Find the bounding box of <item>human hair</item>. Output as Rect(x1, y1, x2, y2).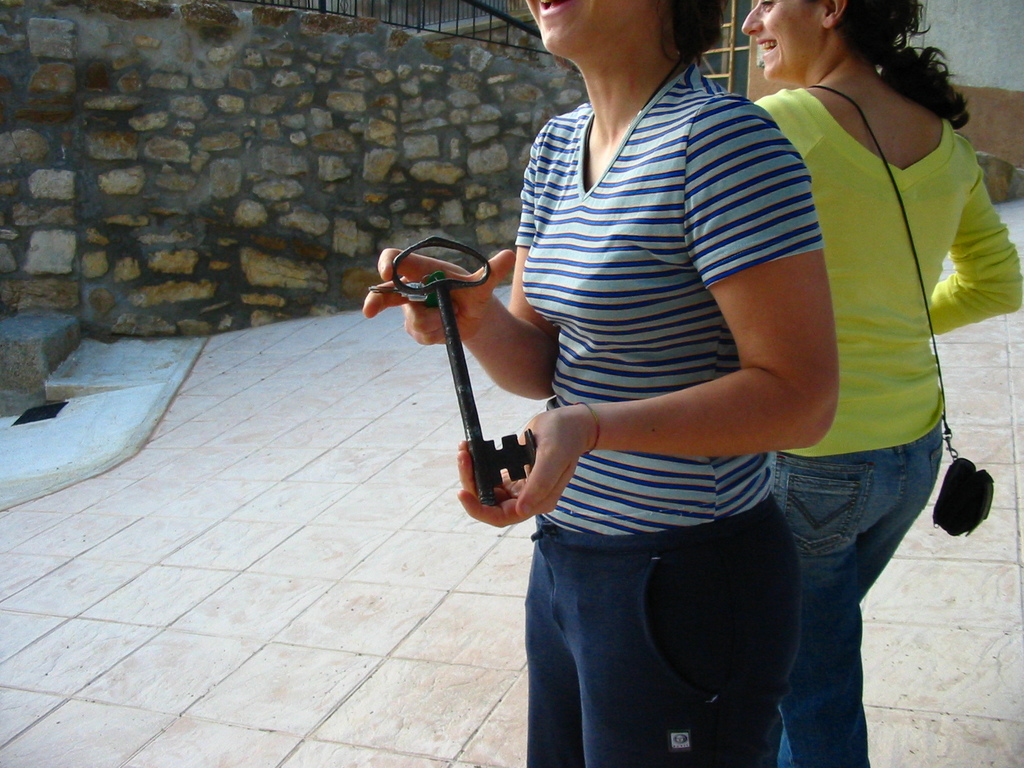
Rect(655, 0, 731, 61).
